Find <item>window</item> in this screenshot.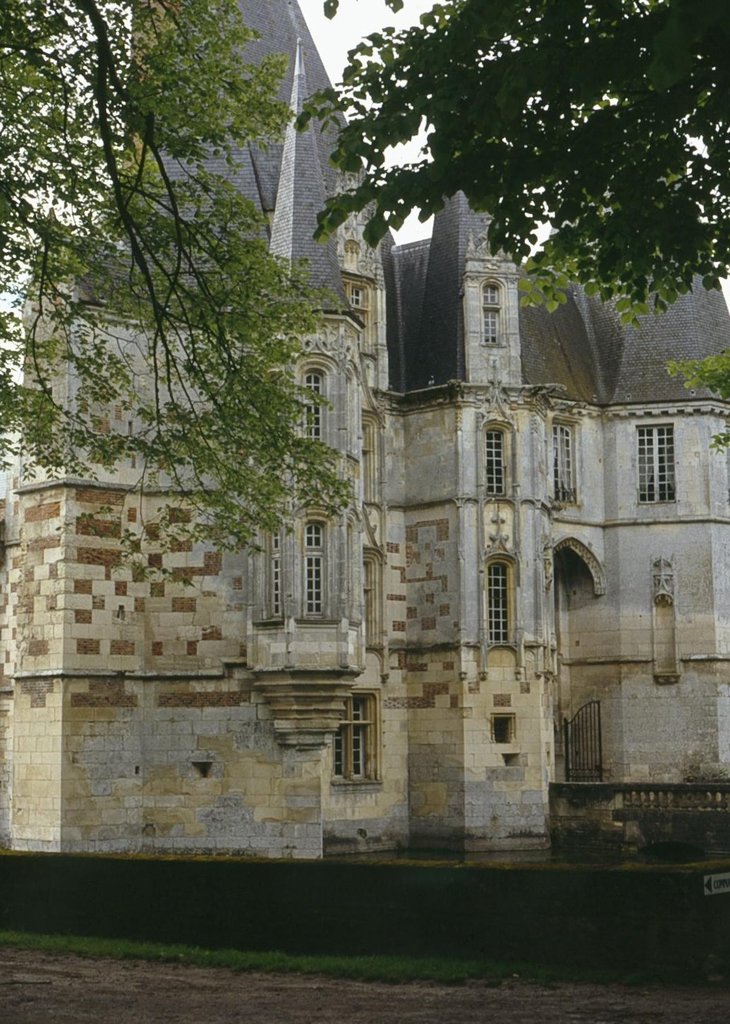
The bounding box for <item>window</item> is crop(483, 560, 512, 645).
